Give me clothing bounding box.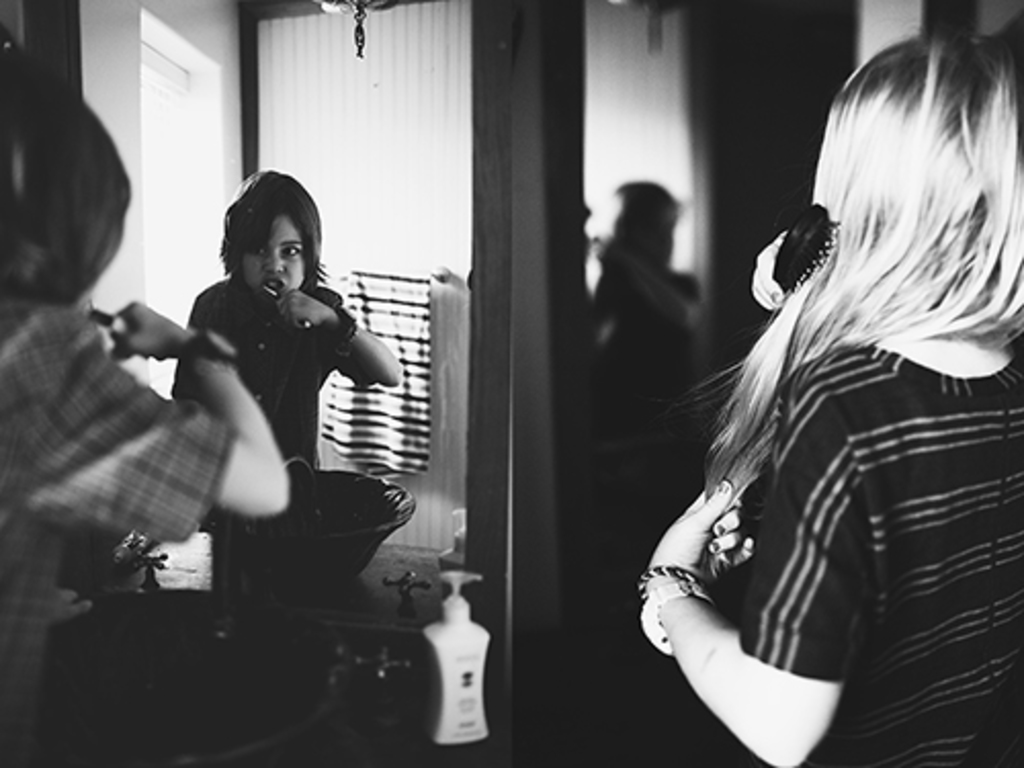
bbox=(0, 299, 244, 766).
